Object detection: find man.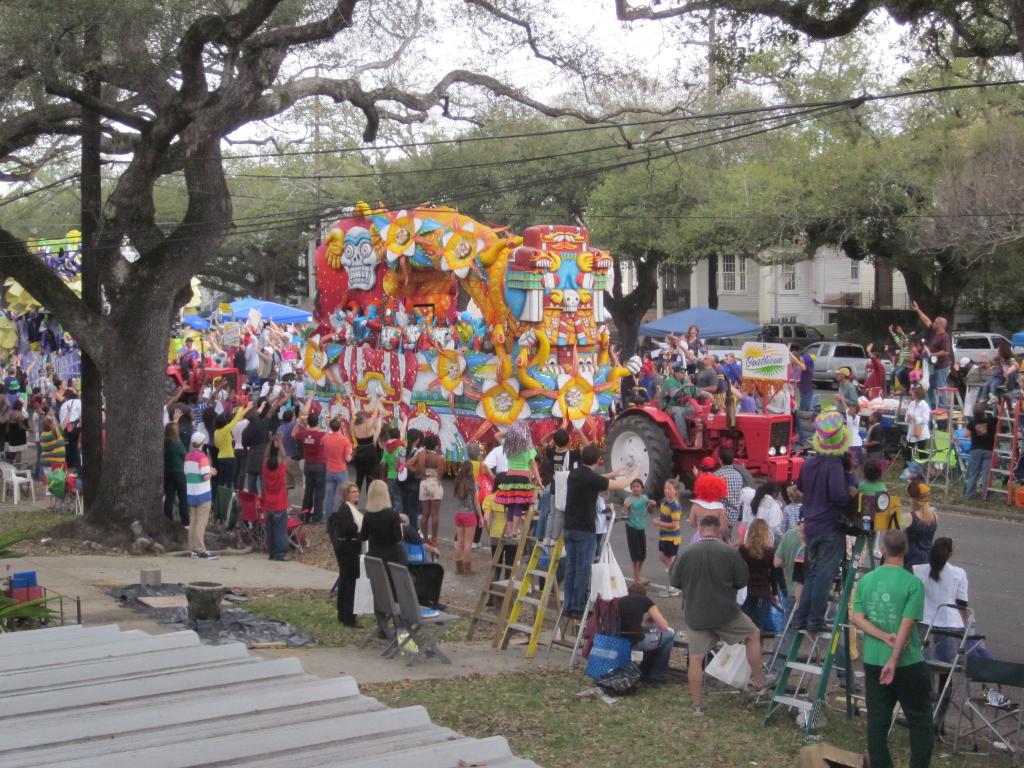
select_region(60, 390, 78, 465).
